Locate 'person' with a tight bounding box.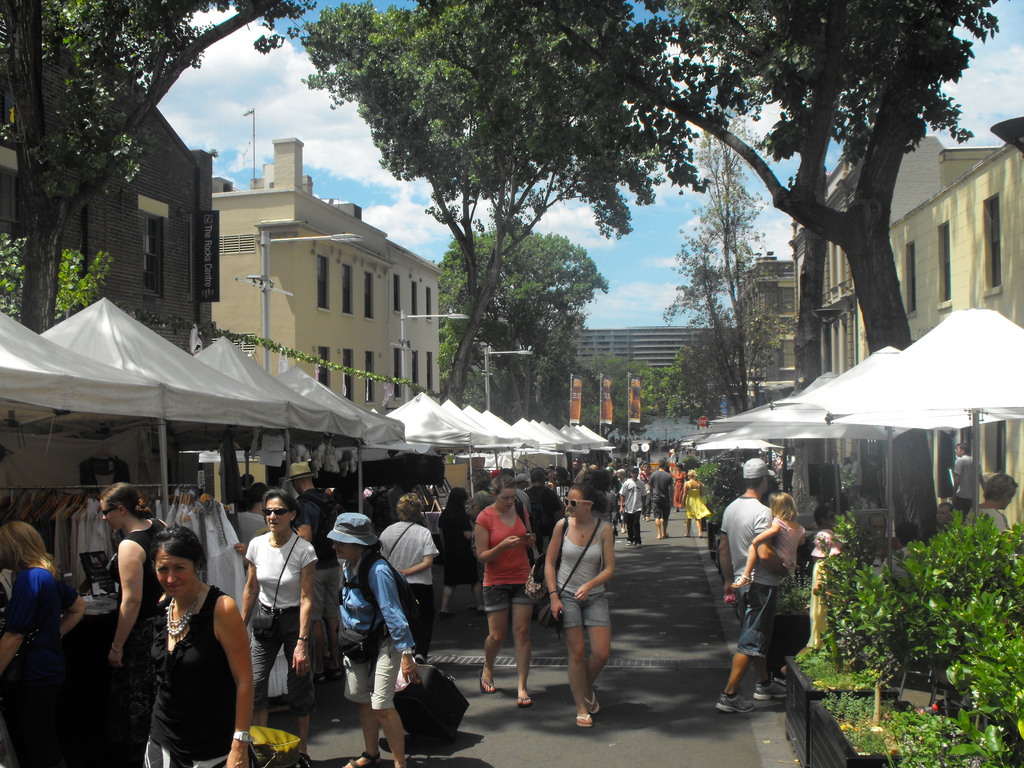
x1=954 y1=444 x2=986 y2=511.
